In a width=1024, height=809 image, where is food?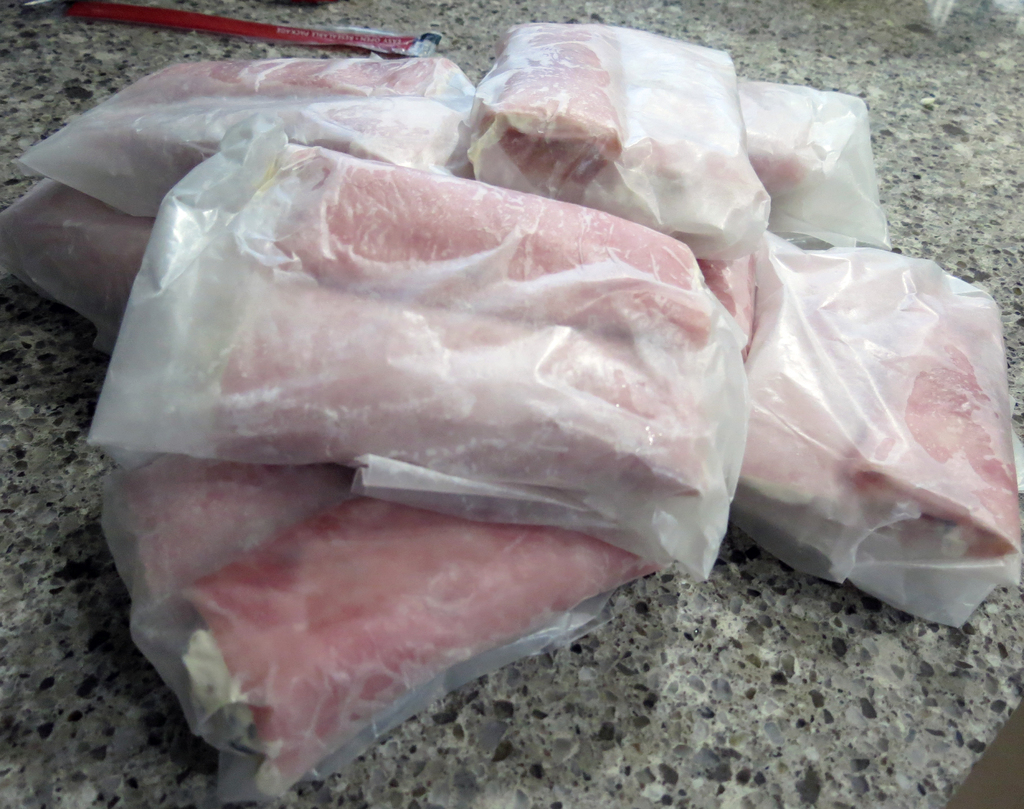
crop(107, 52, 453, 108).
